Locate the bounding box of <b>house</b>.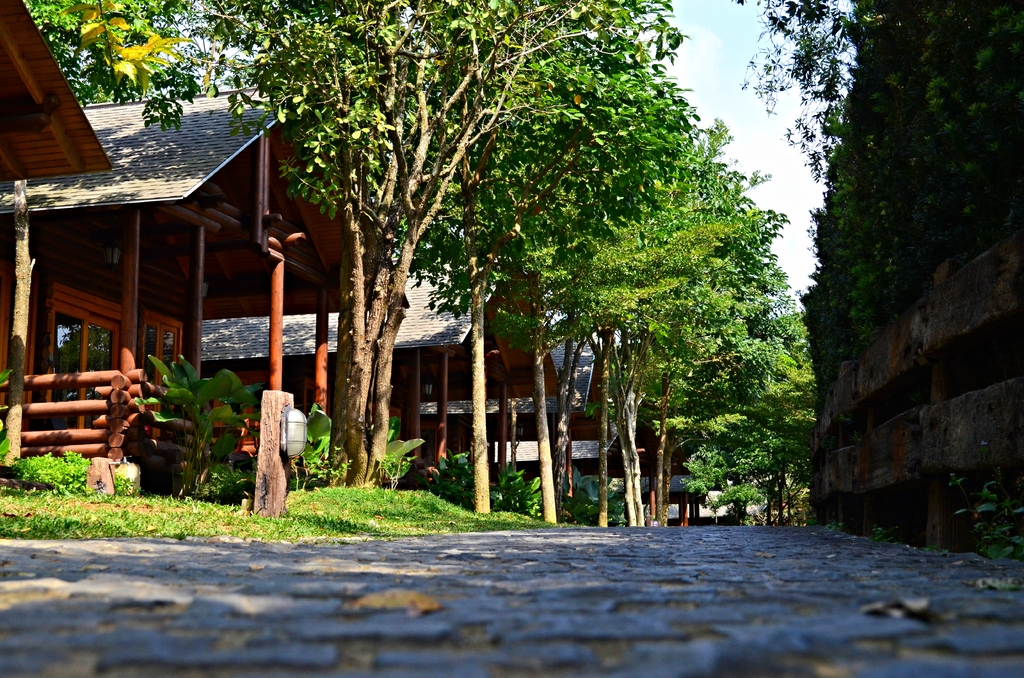
Bounding box: pyautogui.locateOnScreen(500, 422, 690, 526).
